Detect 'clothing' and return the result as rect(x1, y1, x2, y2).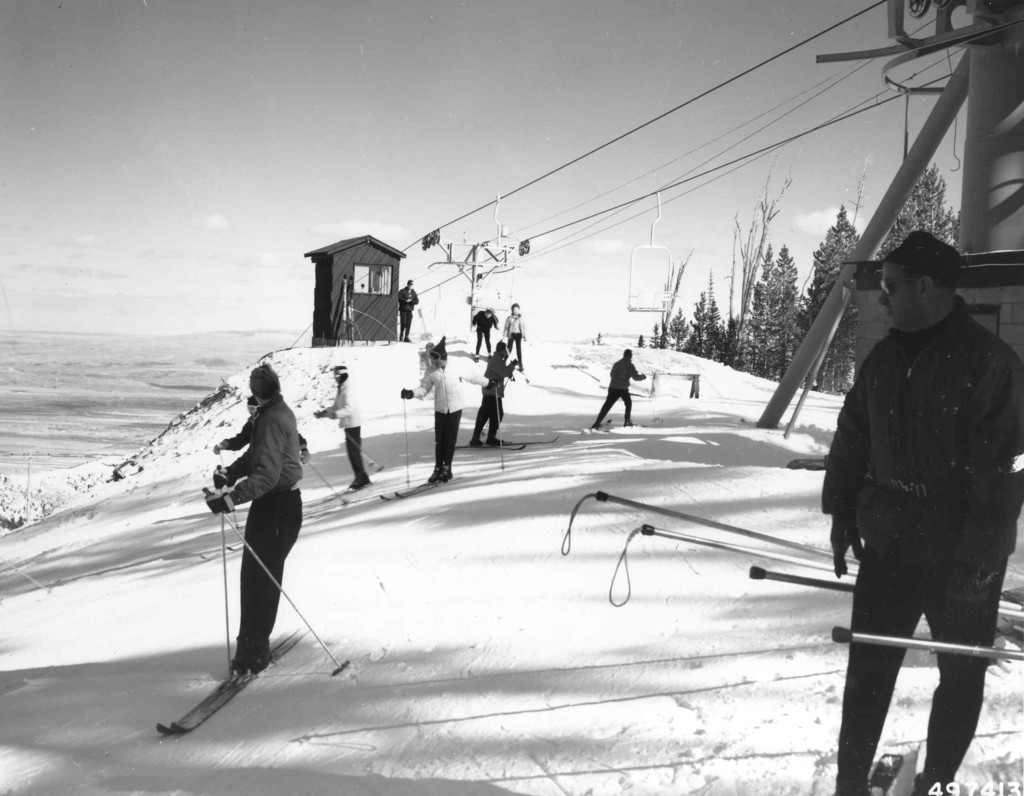
rect(332, 385, 365, 494).
